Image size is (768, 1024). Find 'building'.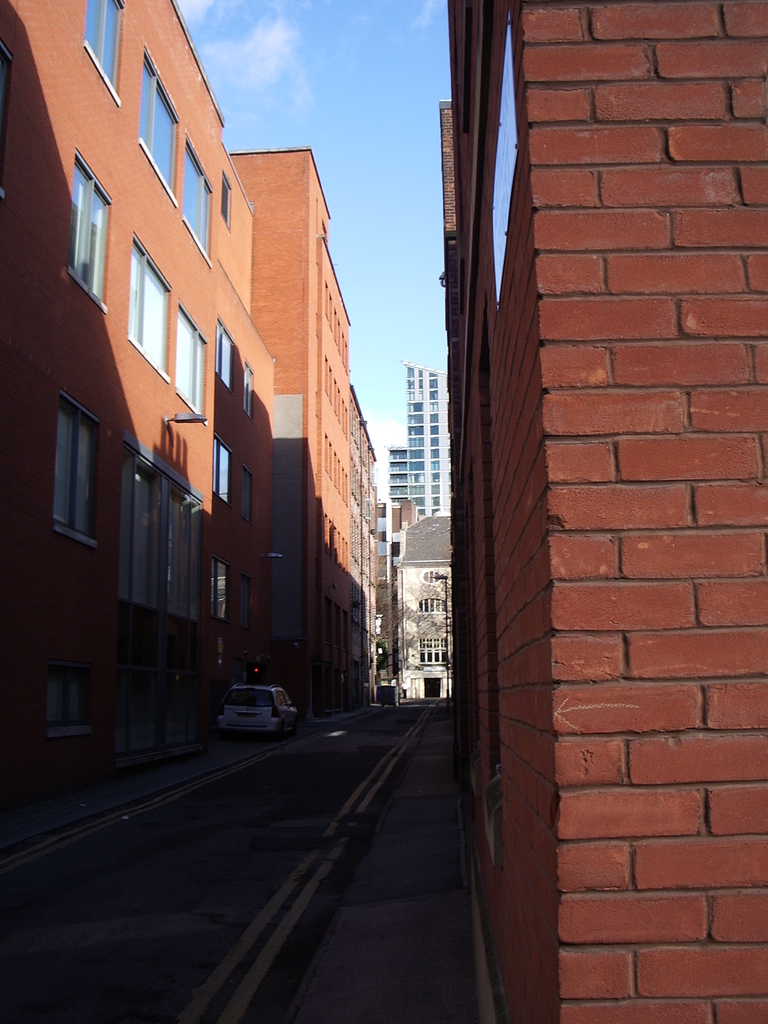
BBox(379, 349, 454, 711).
